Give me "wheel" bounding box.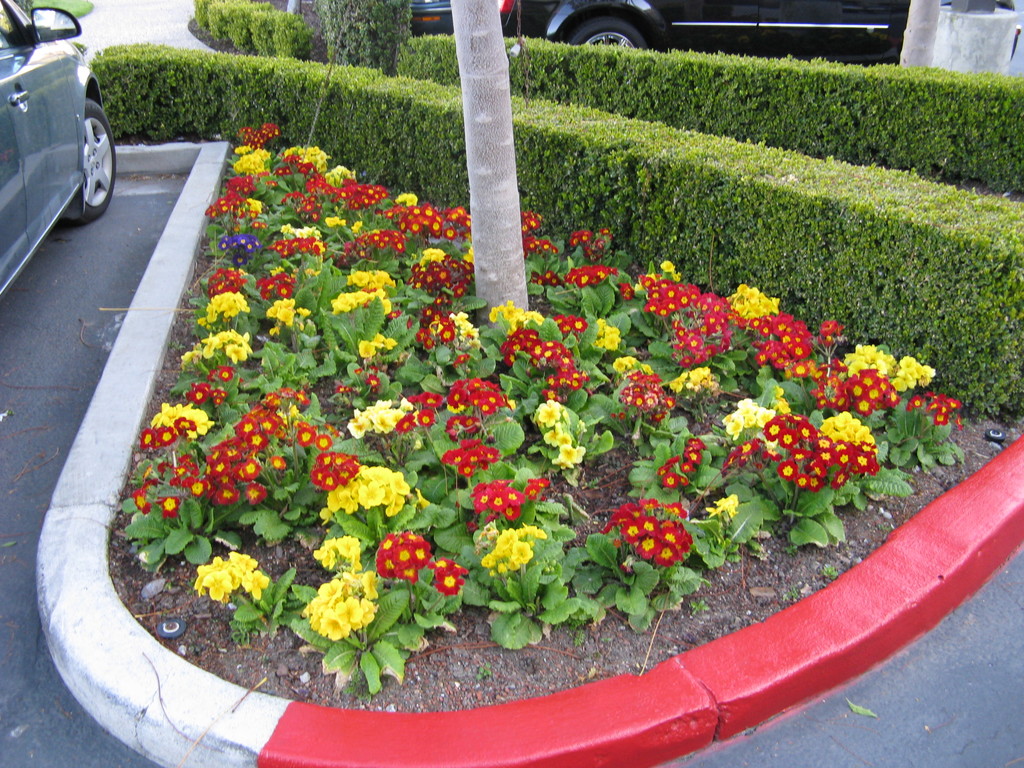
563, 19, 654, 51.
